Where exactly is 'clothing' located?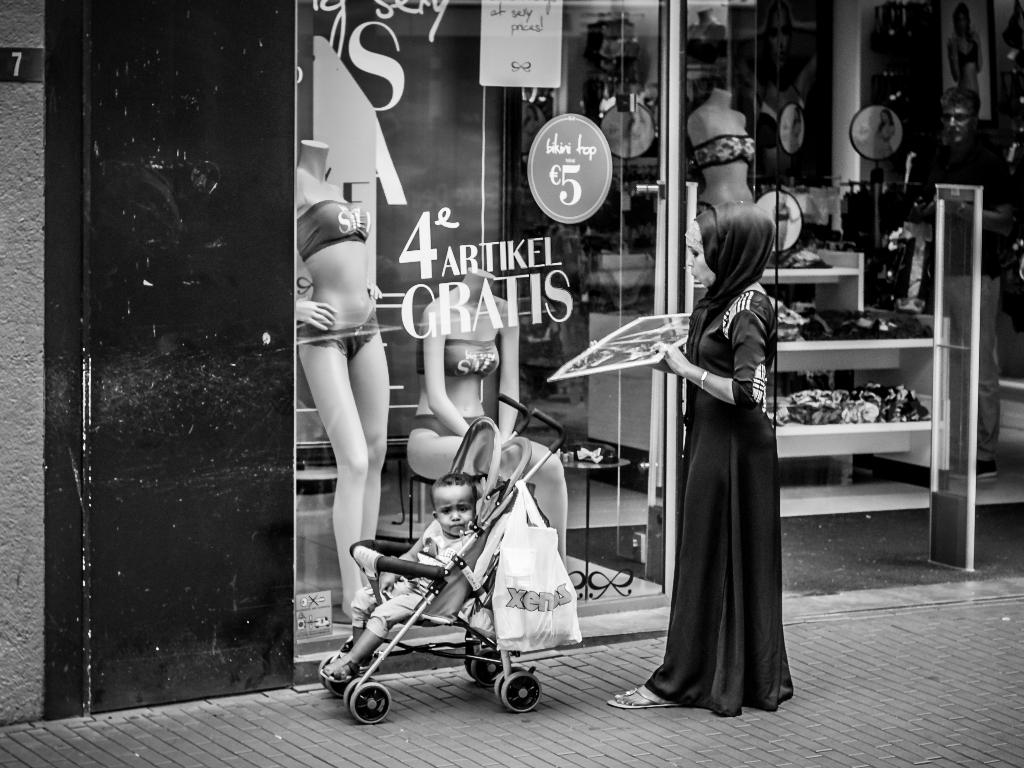
Its bounding box is [left=899, top=140, right=1023, bottom=461].
